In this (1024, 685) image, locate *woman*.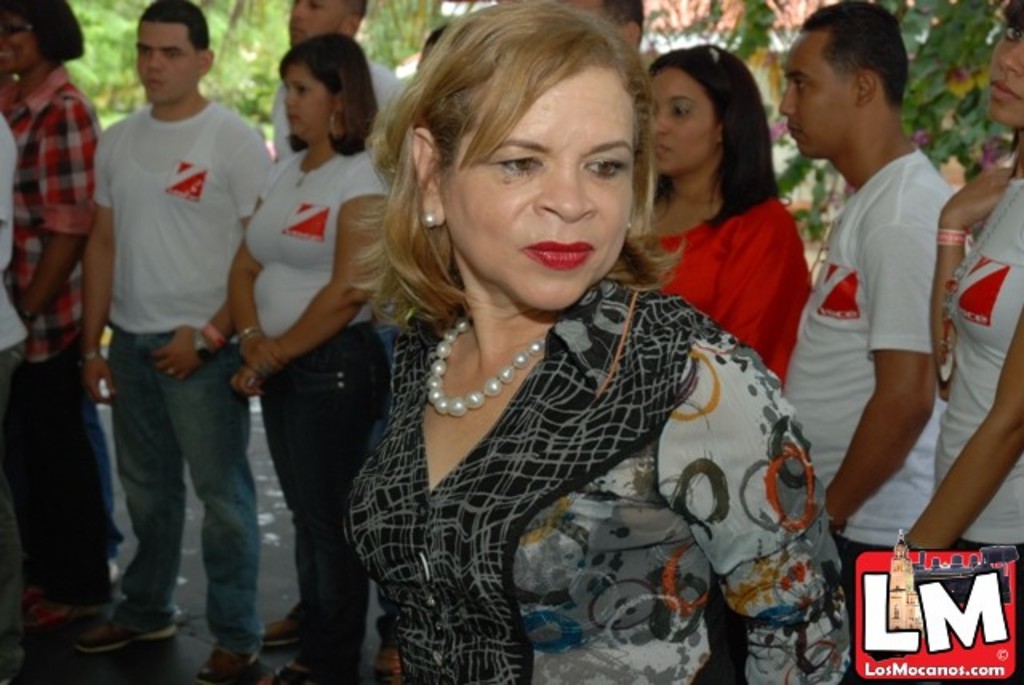
Bounding box: crop(629, 38, 810, 395).
